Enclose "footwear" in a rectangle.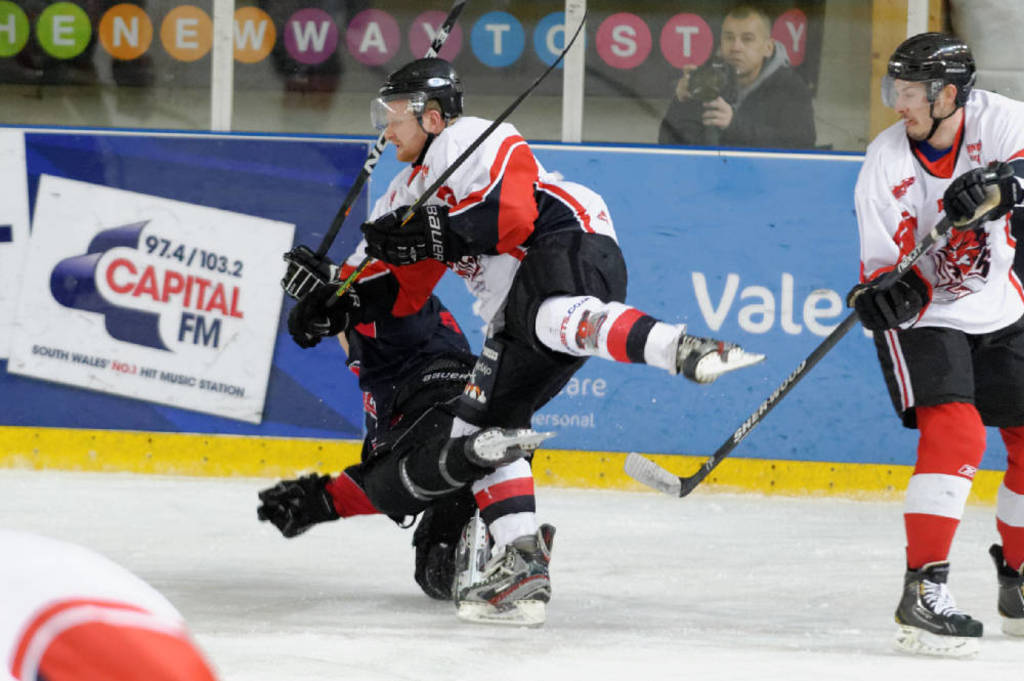
(263,476,342,534).
